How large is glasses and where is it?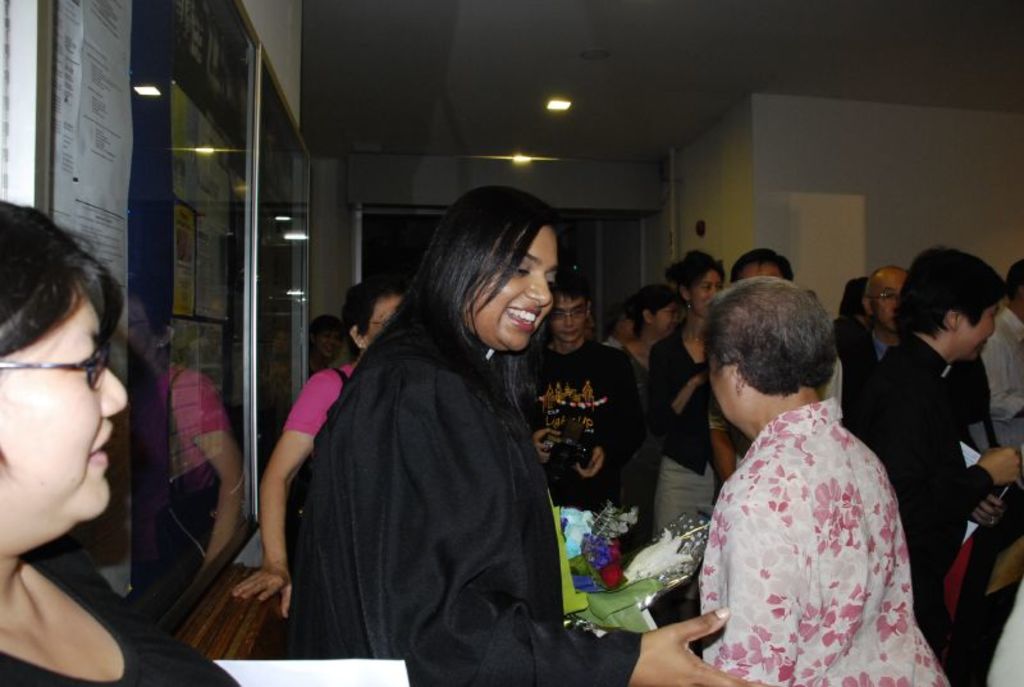
Bounding box: box=[3, 347, 123, 397].
